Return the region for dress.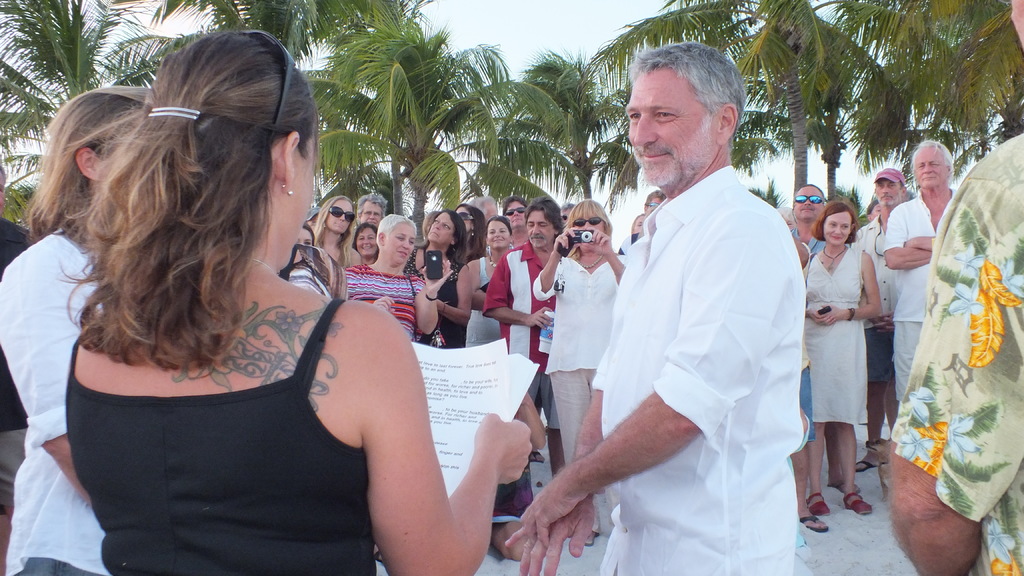
detection(404, 250, 467, 345).
